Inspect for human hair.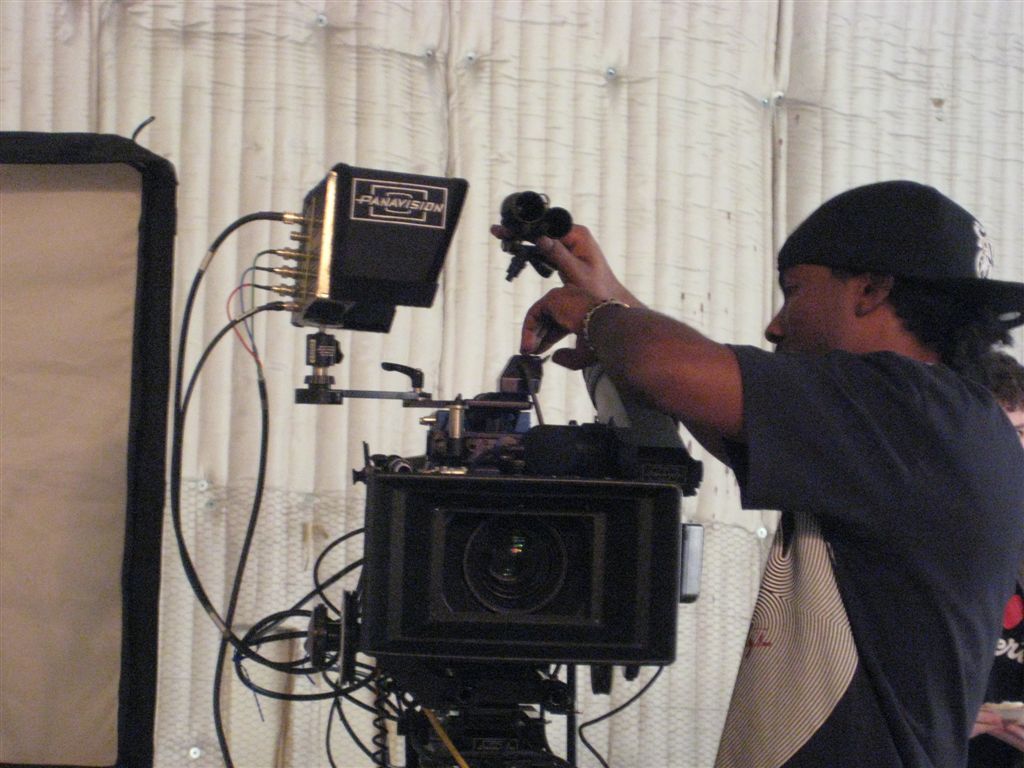
Inspection: locate(781, 268, 1023, 433).
